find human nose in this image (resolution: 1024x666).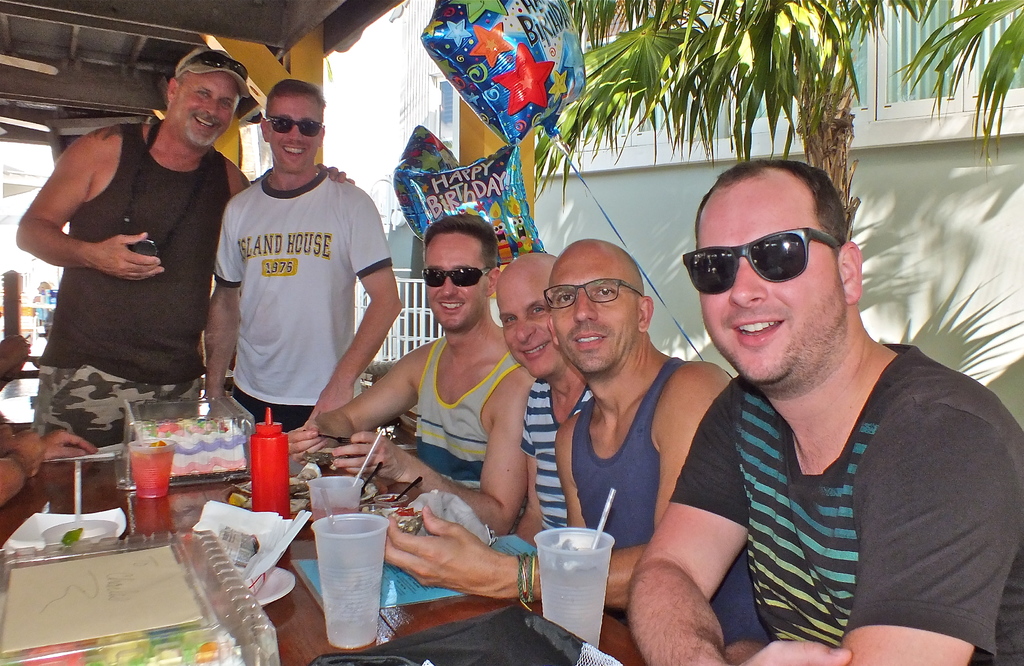
<box>438,277,456,297</box>.
